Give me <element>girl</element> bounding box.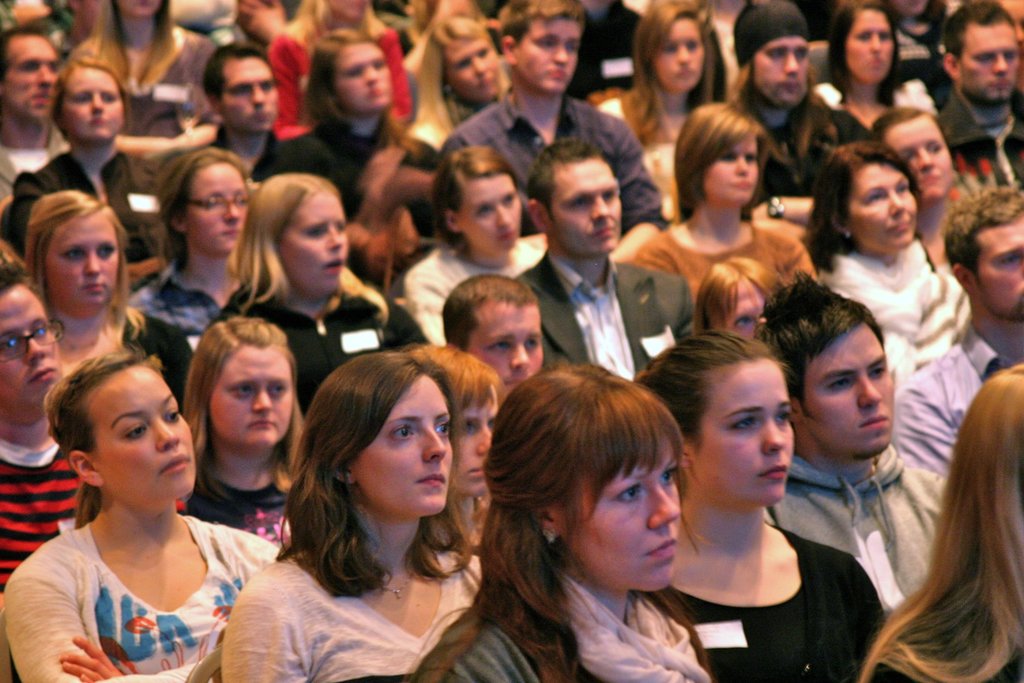
bbox=[595, 0, 722, 218].
